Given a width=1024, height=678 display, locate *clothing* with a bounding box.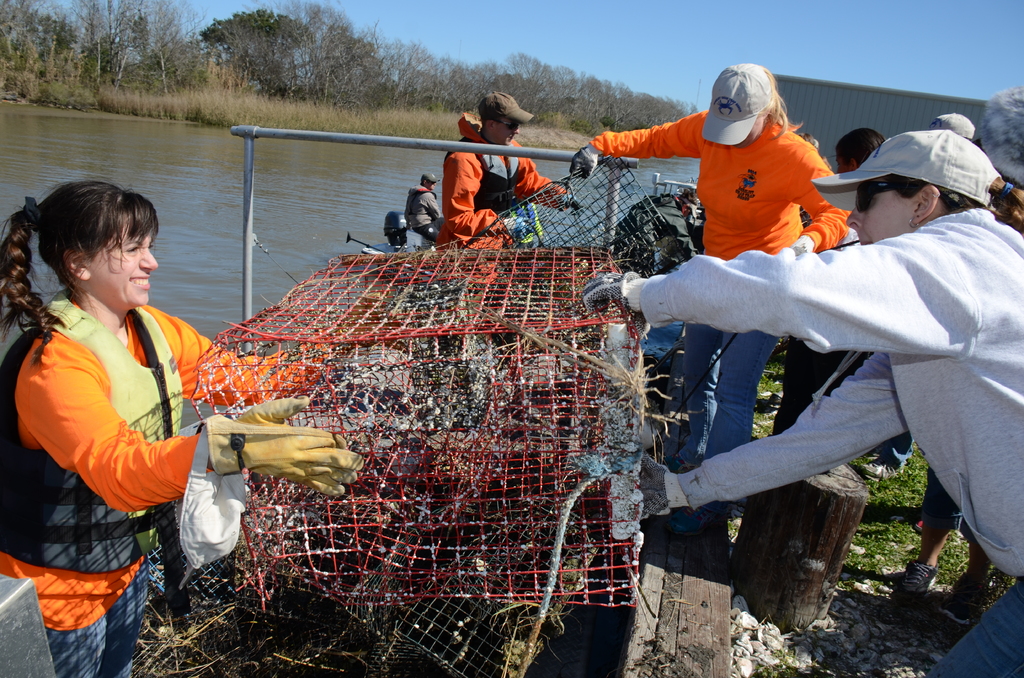
Located: BBox(660, 321, 778, 531).
